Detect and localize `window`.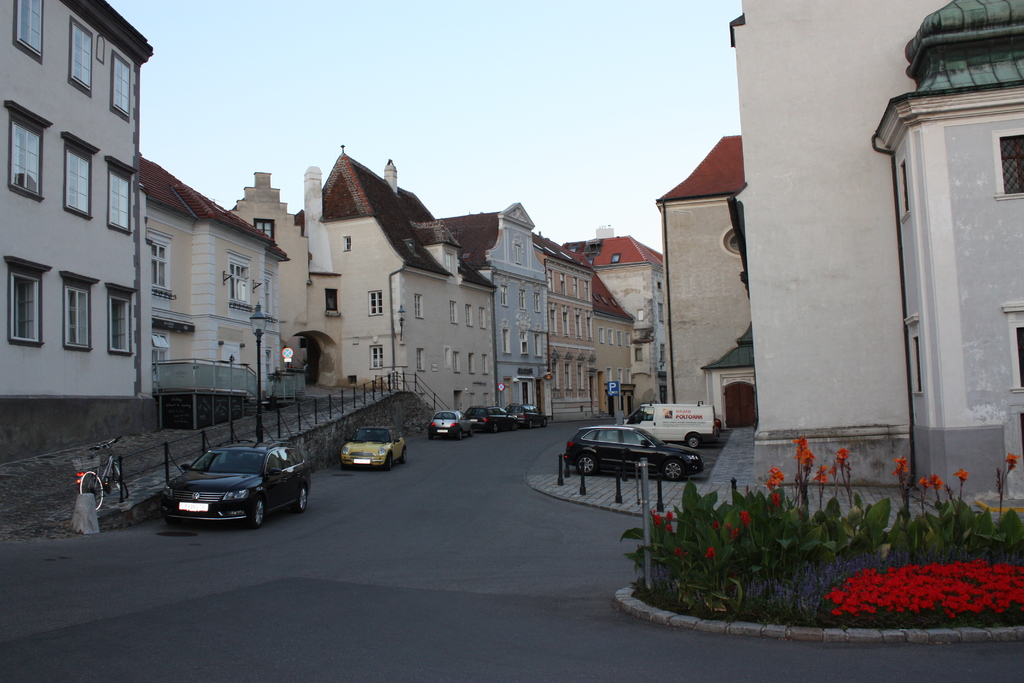
Localized at <box>327,285,343,315</box>.
